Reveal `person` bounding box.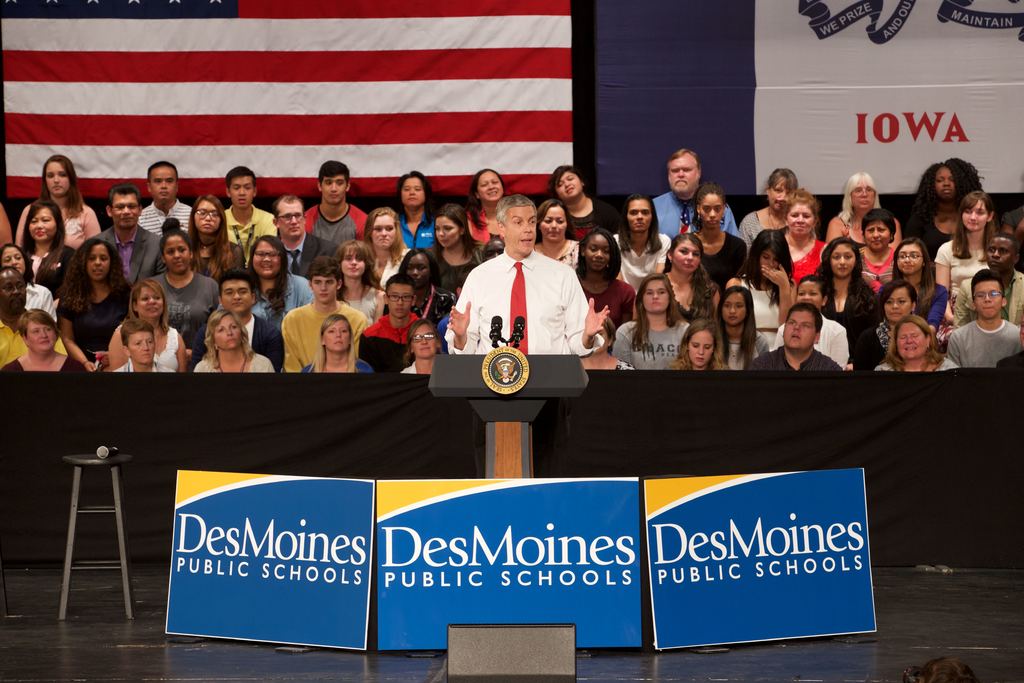
Revealed: select_region(779, 197, 828, 280).
